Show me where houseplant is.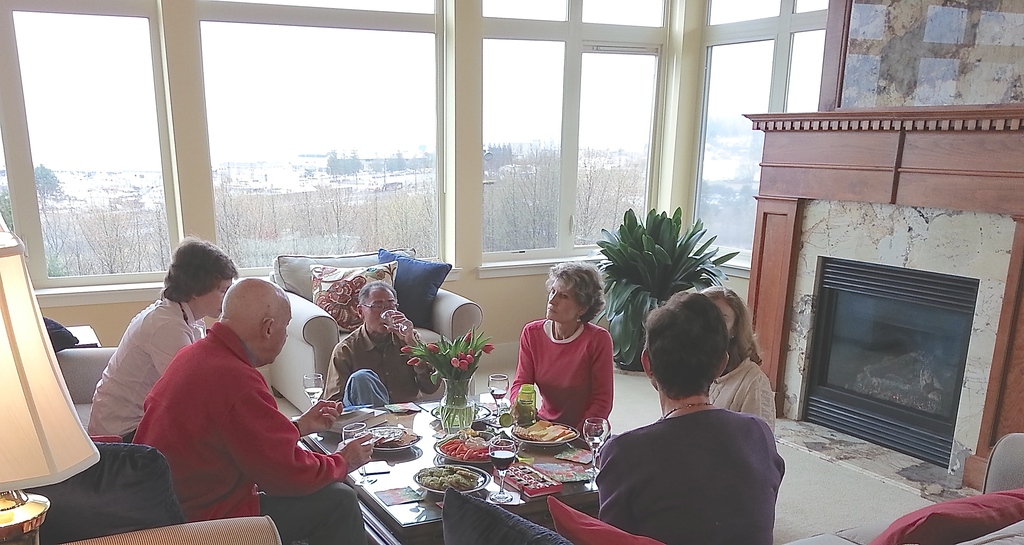
houseplant is at locate(586, 196, 741, 371).
